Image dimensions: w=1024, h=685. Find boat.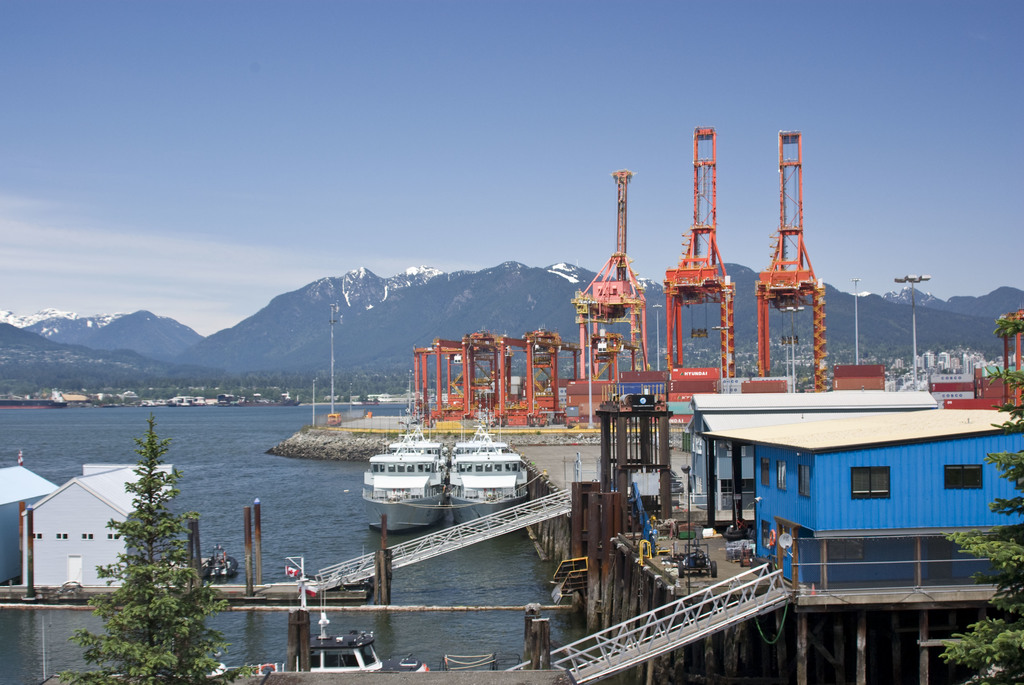
BBox(215, 392, 237, 405).
